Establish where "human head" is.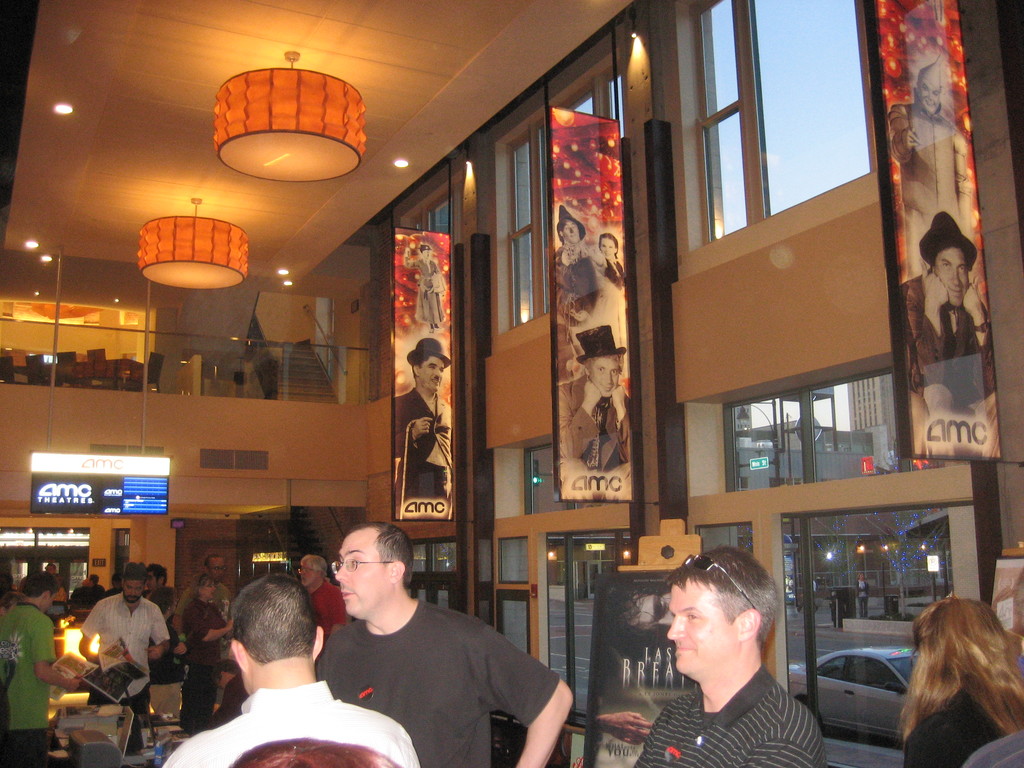
Established at left=917, top=207, right=979, bottom=307.
